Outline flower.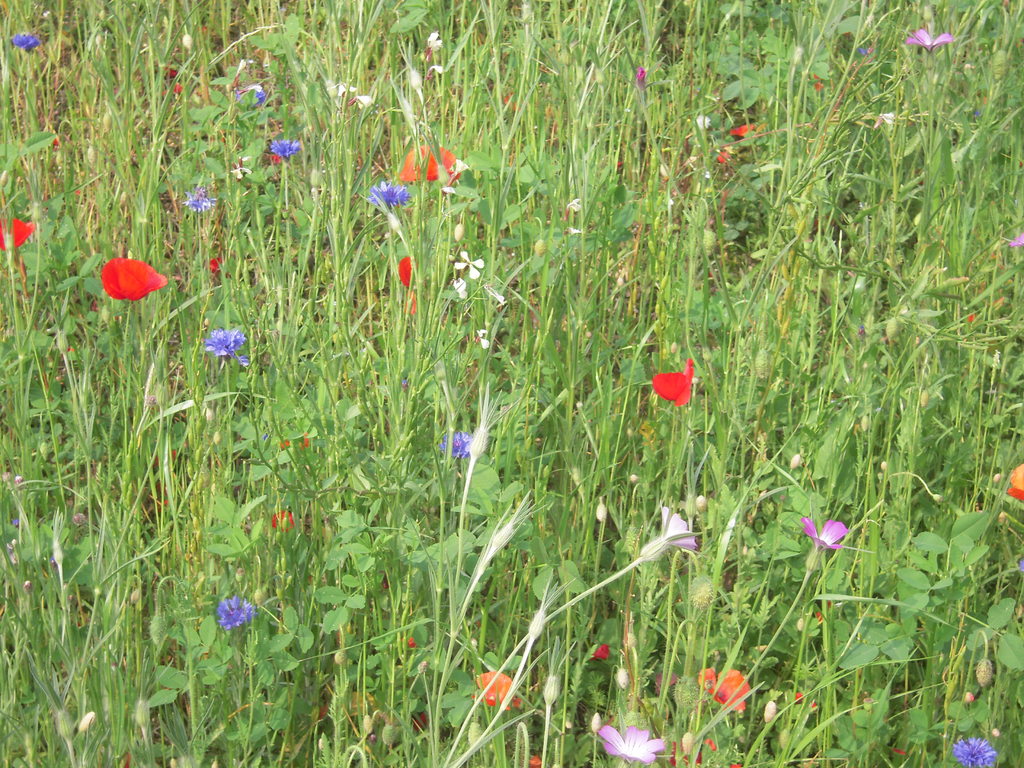
Outline: 396, 257, 417, 289.
